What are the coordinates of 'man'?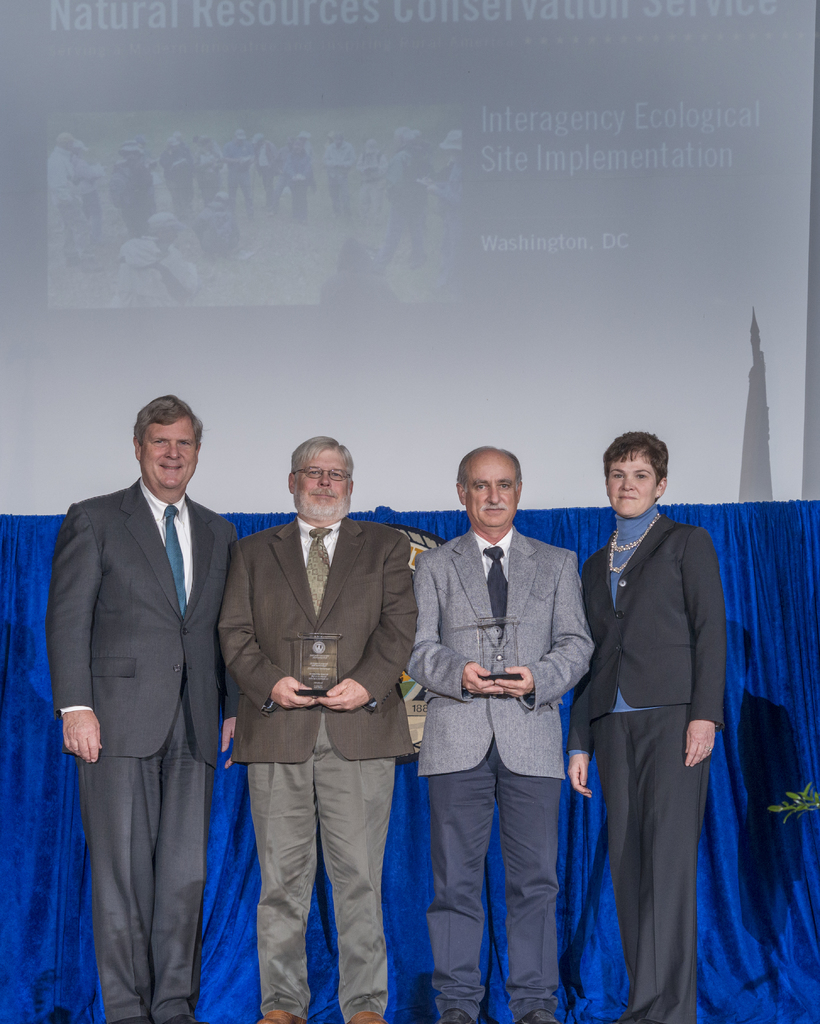
select_region(44, 397, 239, 1023).
